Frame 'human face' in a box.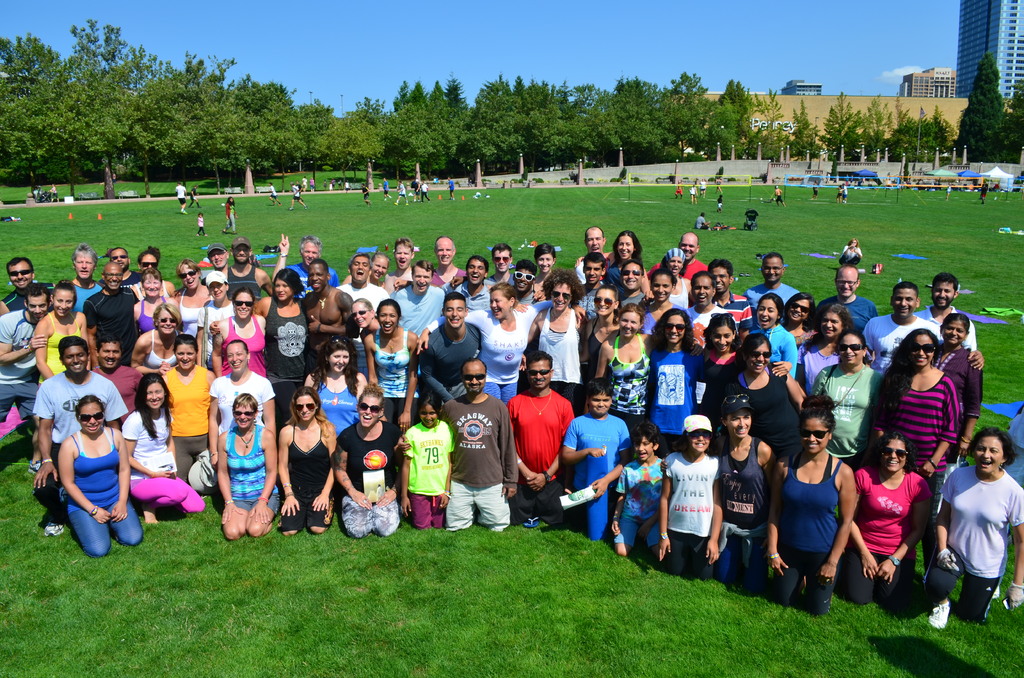
650 275 673 299.
